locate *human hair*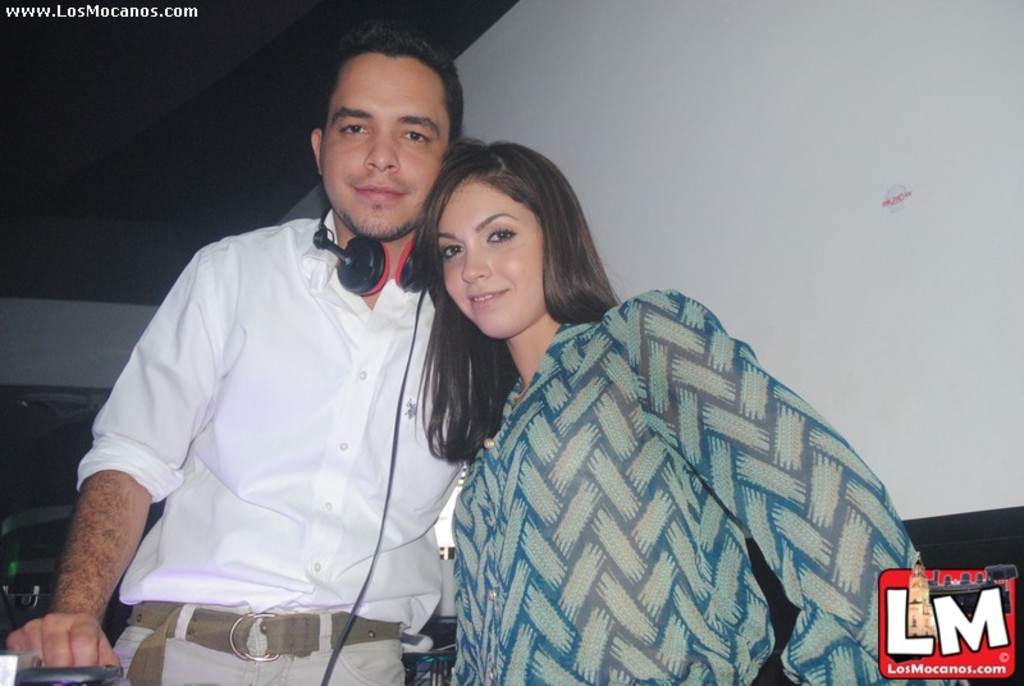
<region>319, 22, 463, 160</region>
